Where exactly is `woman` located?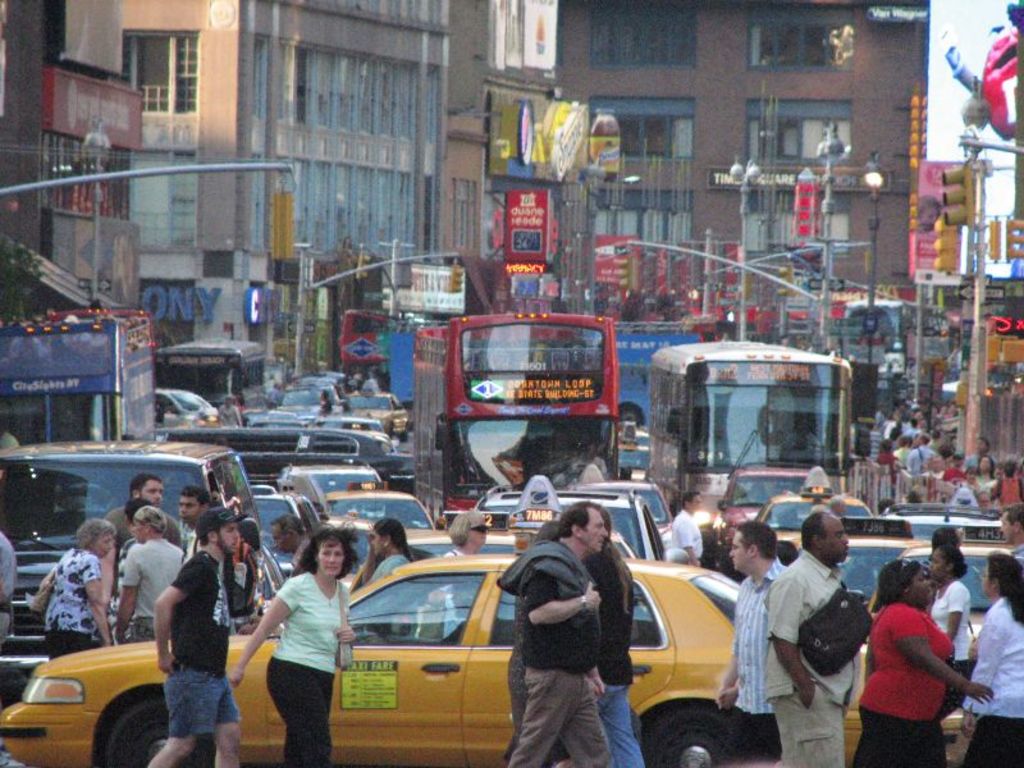
Its bounding box is bbox=[36, 515, 118, 662].
